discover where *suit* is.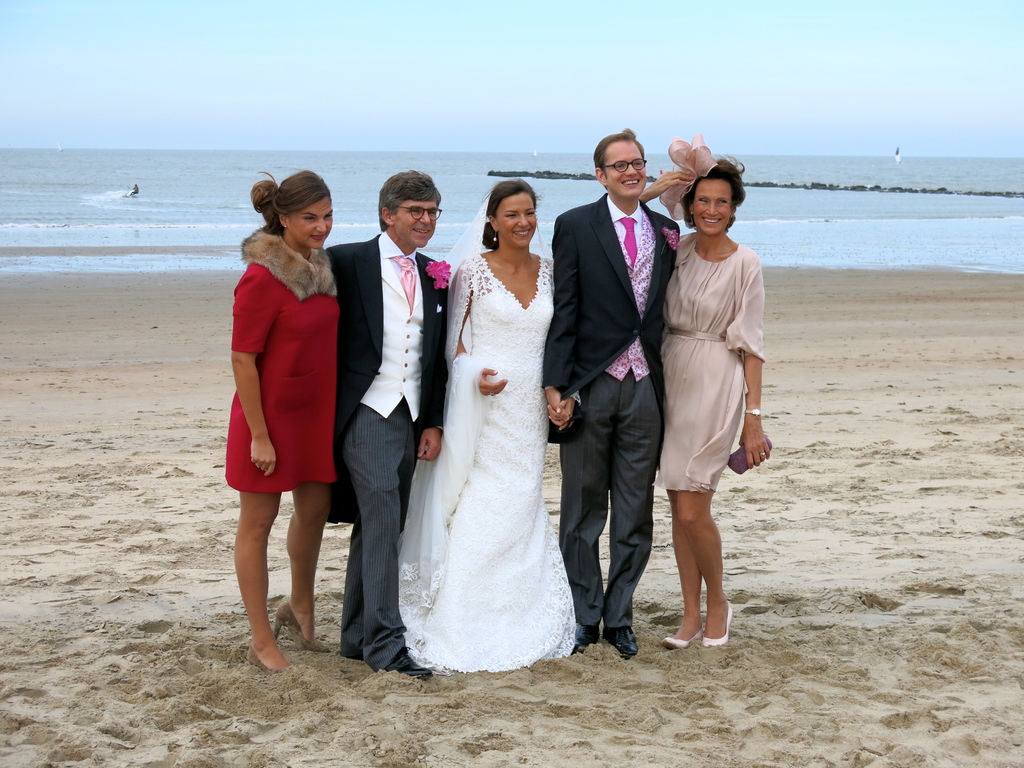
Discovered at [x1=552, y1=139, x2=681, y2=647].
